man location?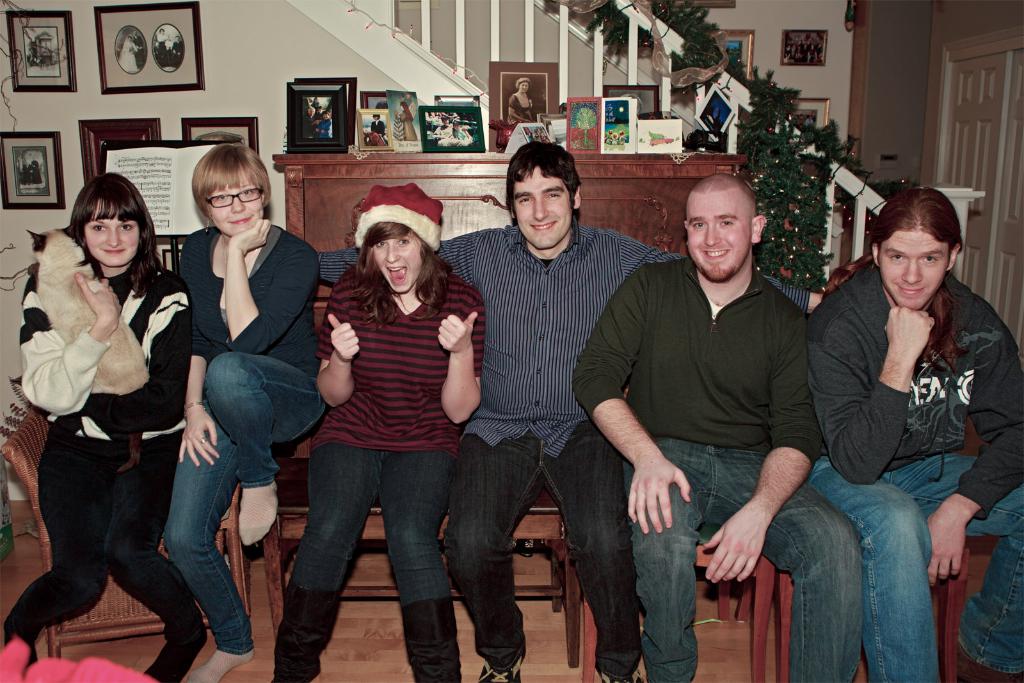
region(300, 106, 317, 137)
